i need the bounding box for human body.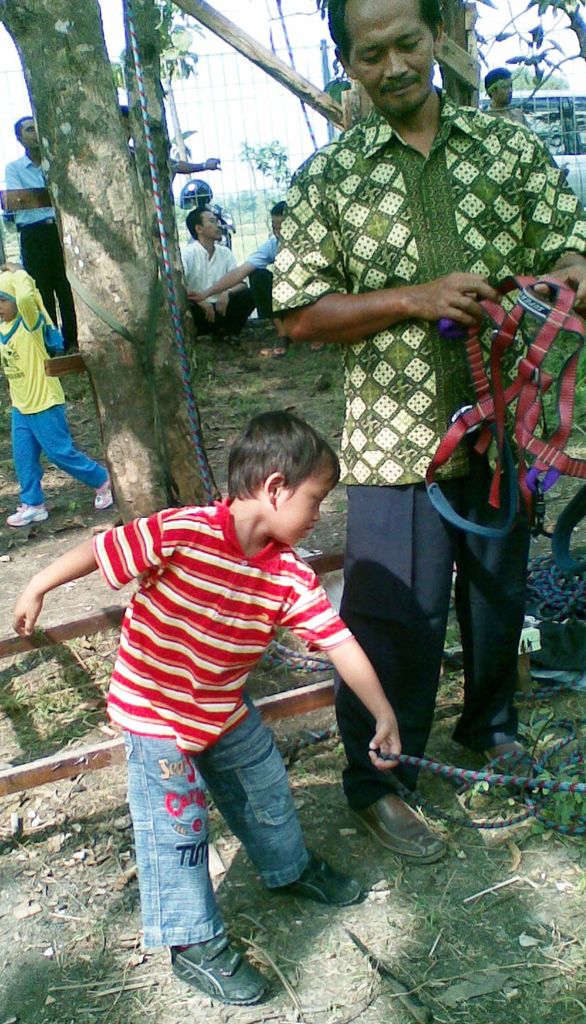
Here it is: crop(12, 494, 401, 1005).
